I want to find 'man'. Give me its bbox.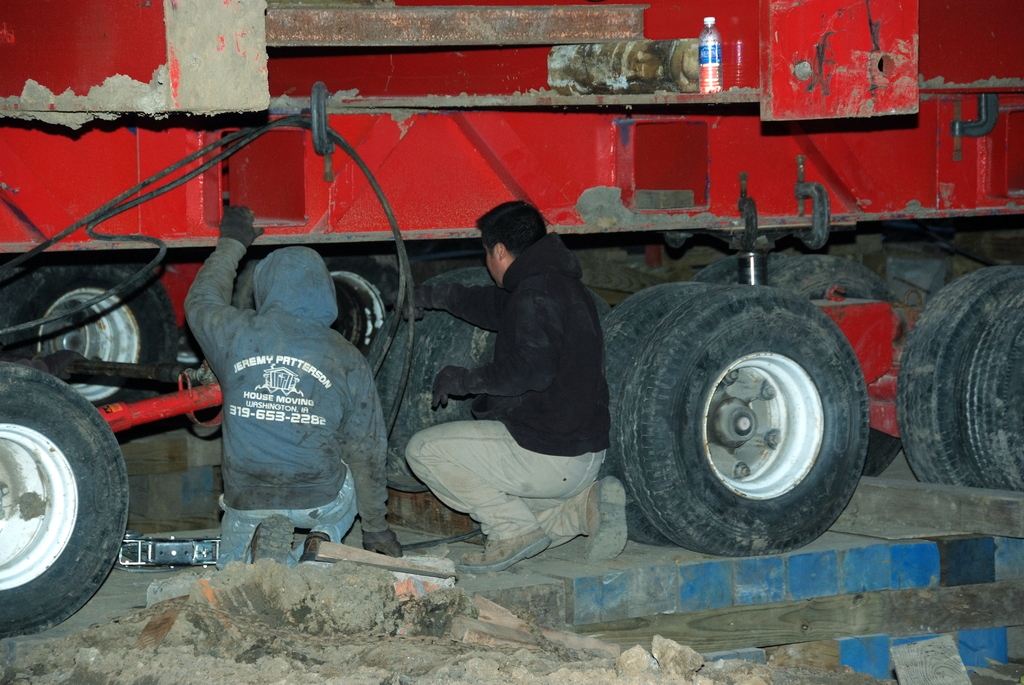
(183, 206, 404, 568).
